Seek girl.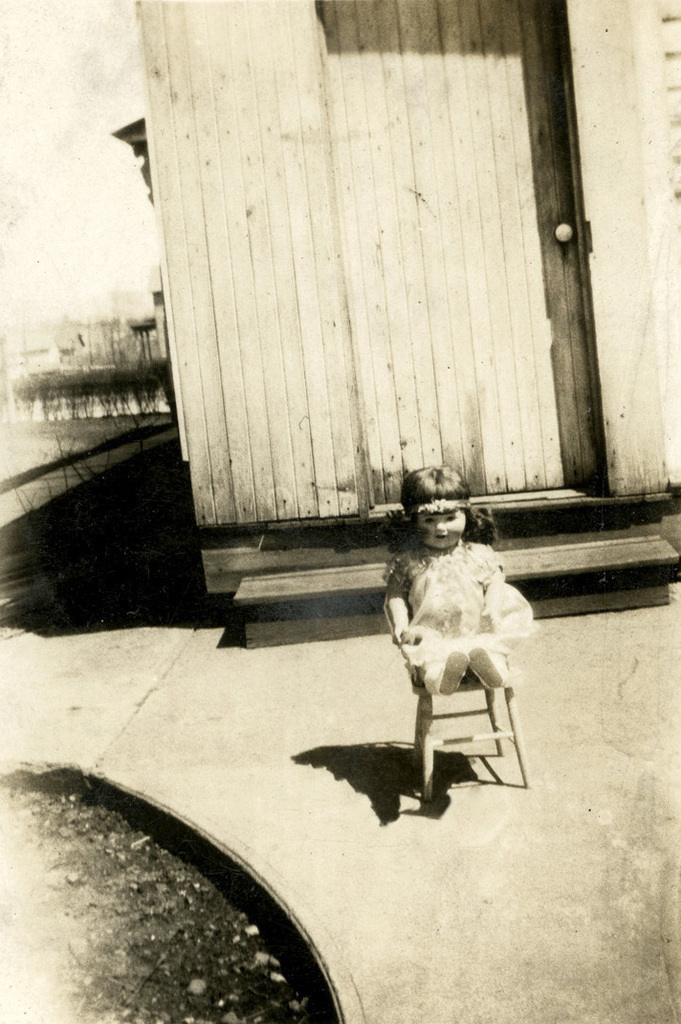
rect(384, 462, 538, 694).
